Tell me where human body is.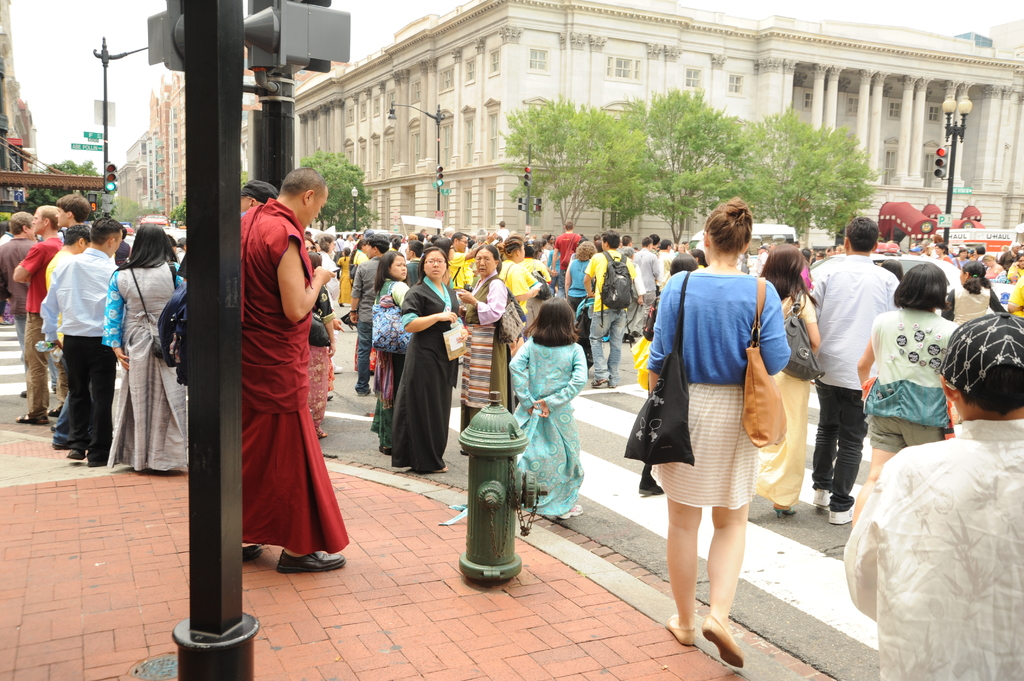
human body is at [769, 292, 822, 511].
